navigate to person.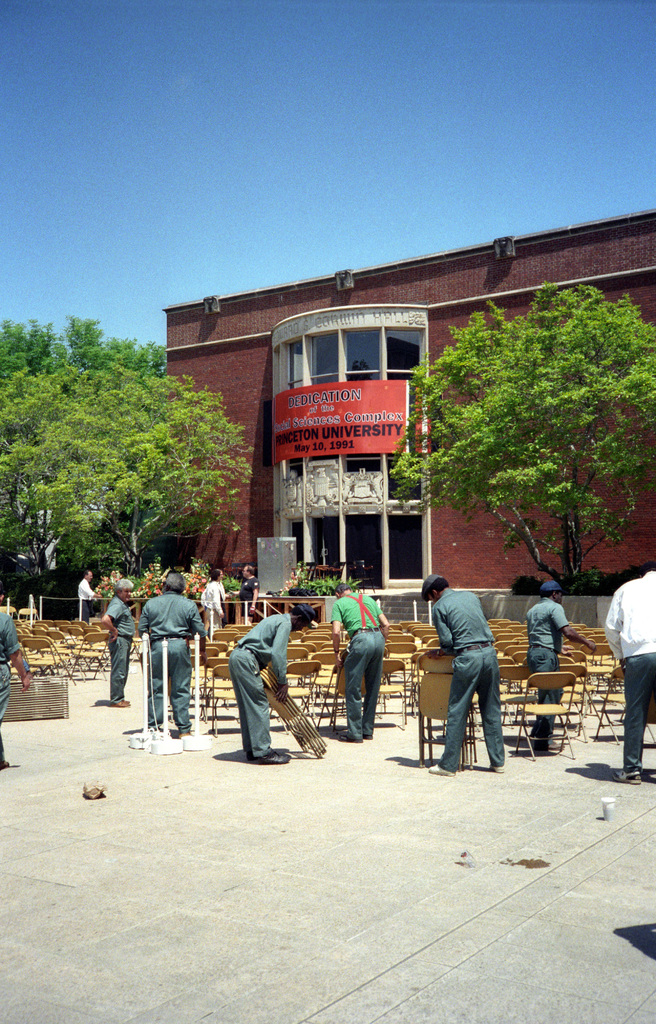
Navigation target: (603,564,655,785).
